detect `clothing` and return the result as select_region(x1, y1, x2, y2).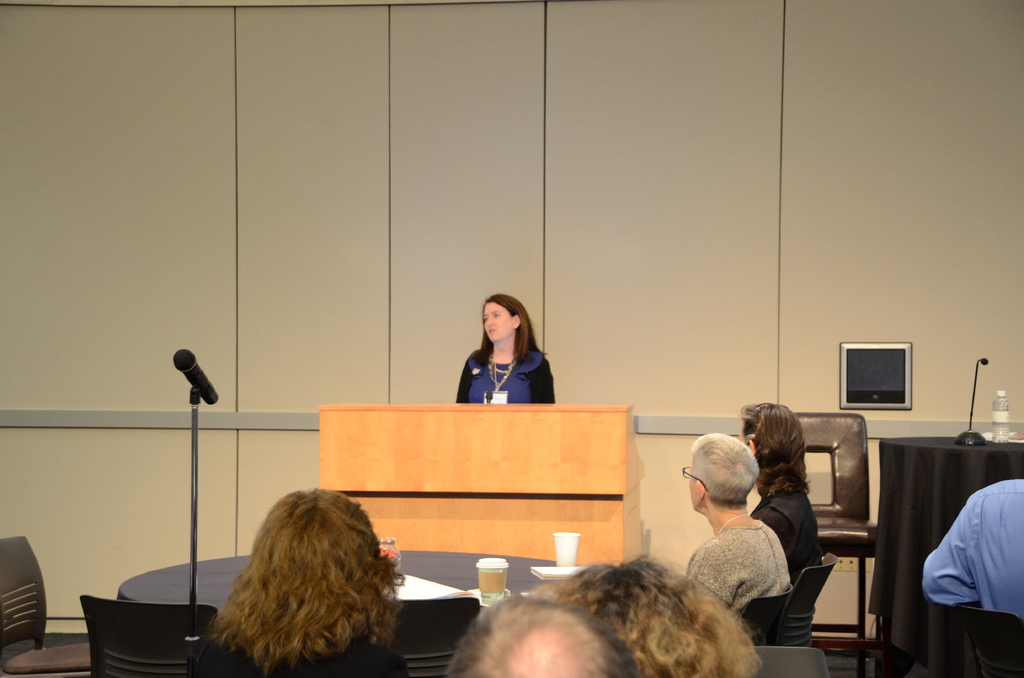
select_region(184, 634, 407, 677).
